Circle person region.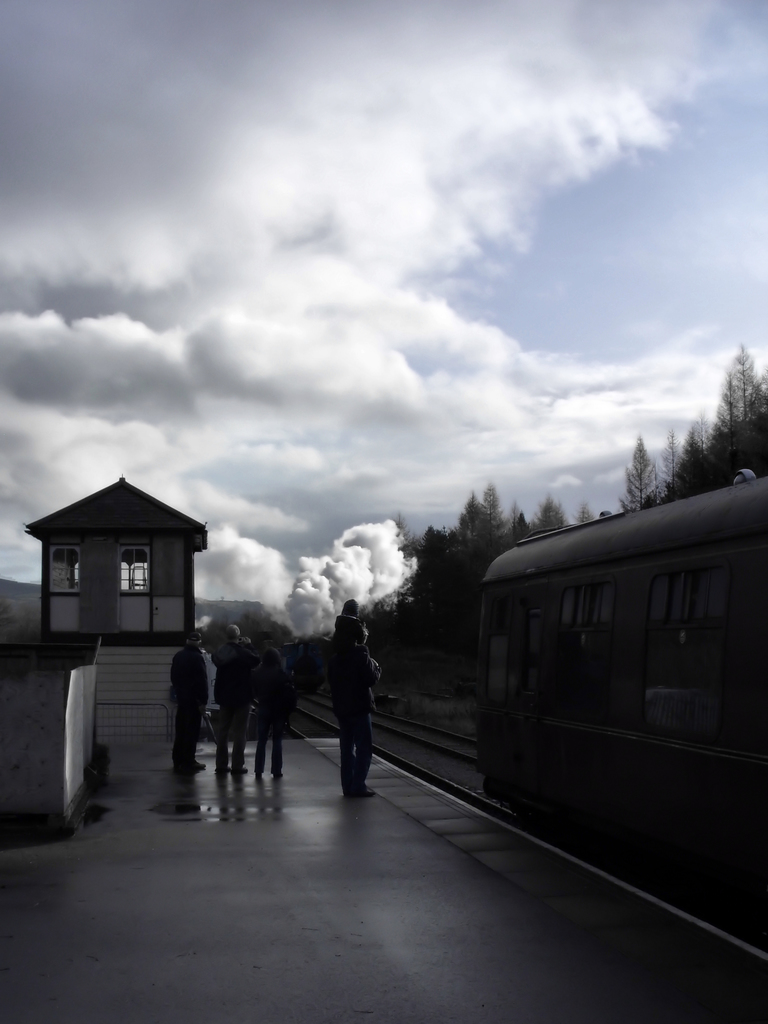
Region: x1=336, y1=611, x2=390, y2=805.
